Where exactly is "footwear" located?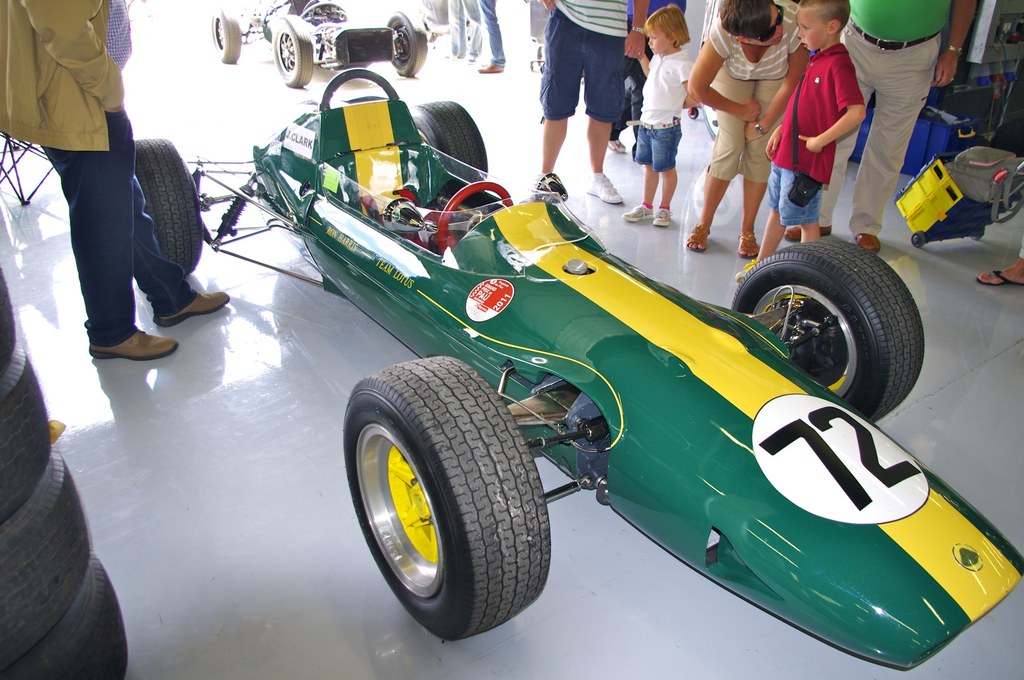
Its bounding box is [476,59,506,75].
